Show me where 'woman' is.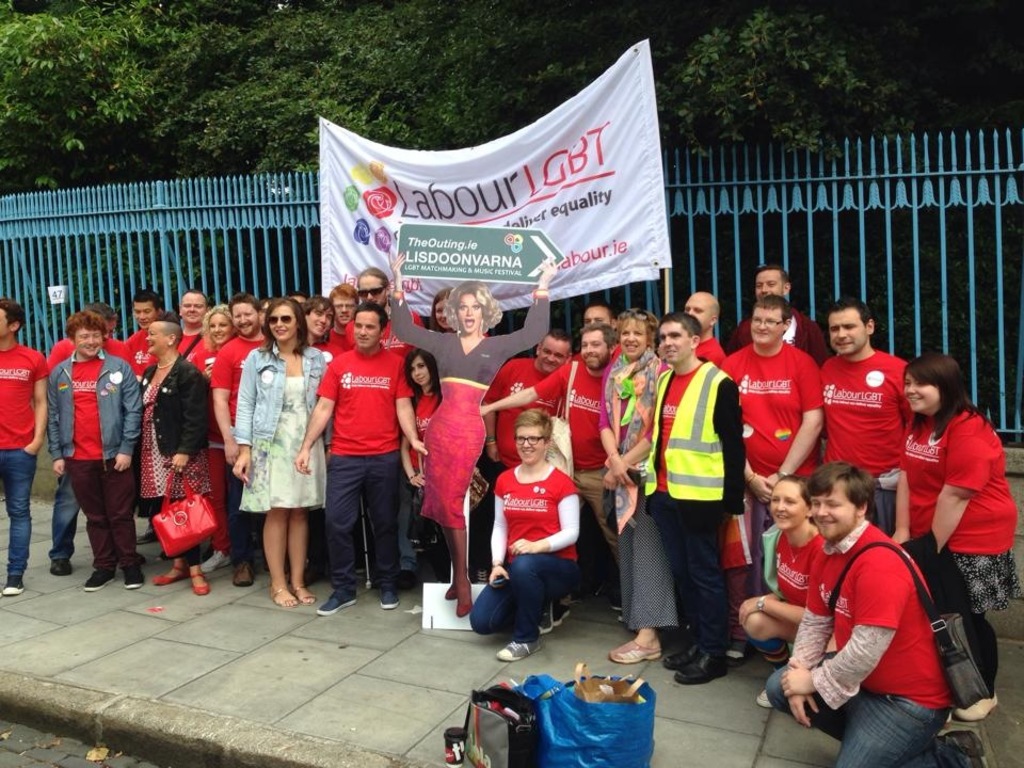
'woman' is at [x1=354, y1=266, x2=389, y2=307].
